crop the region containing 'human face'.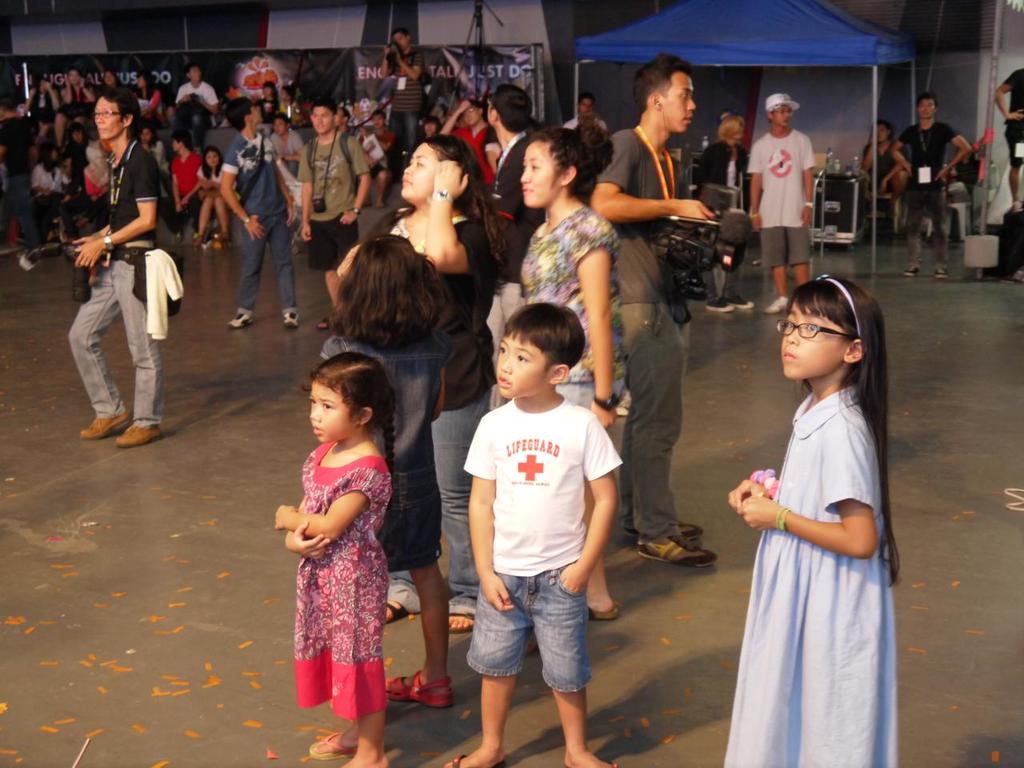
Crop region: BBox(916, 98, 936, 118).
